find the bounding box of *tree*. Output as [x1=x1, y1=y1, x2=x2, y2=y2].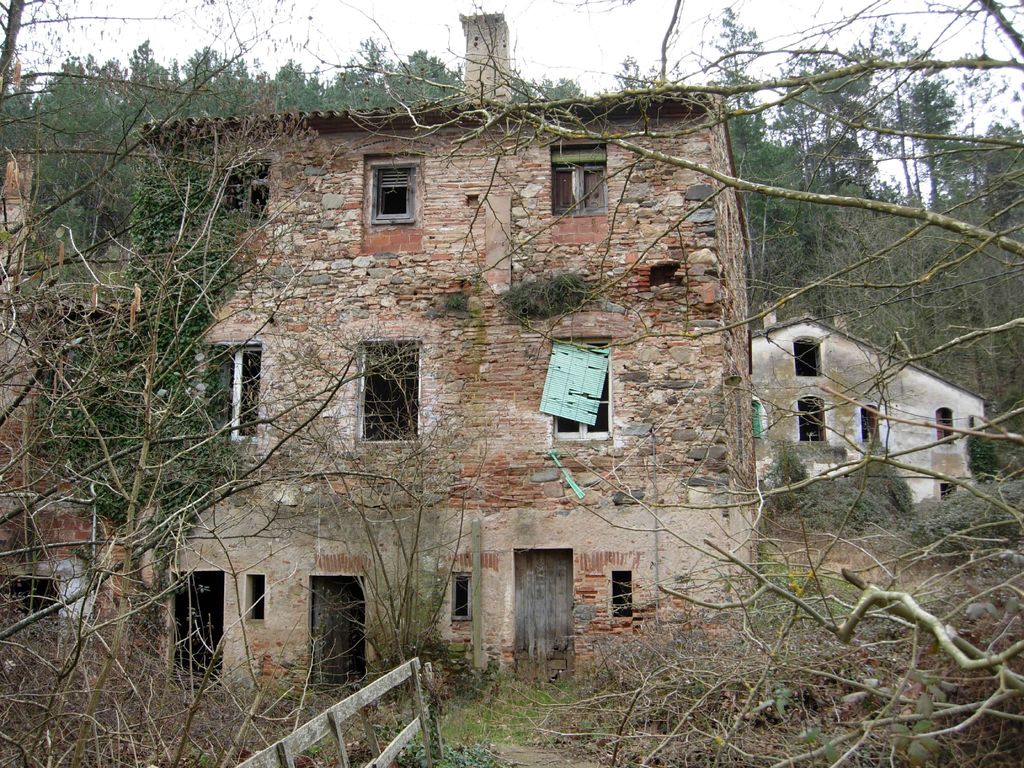
[x1=0, y1=0, x2=1023, y2=767].
